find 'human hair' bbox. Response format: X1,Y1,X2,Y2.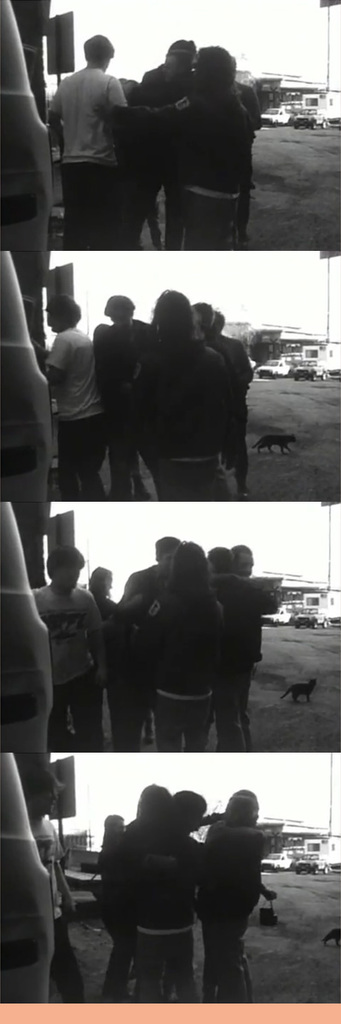
227,788,258,822.
